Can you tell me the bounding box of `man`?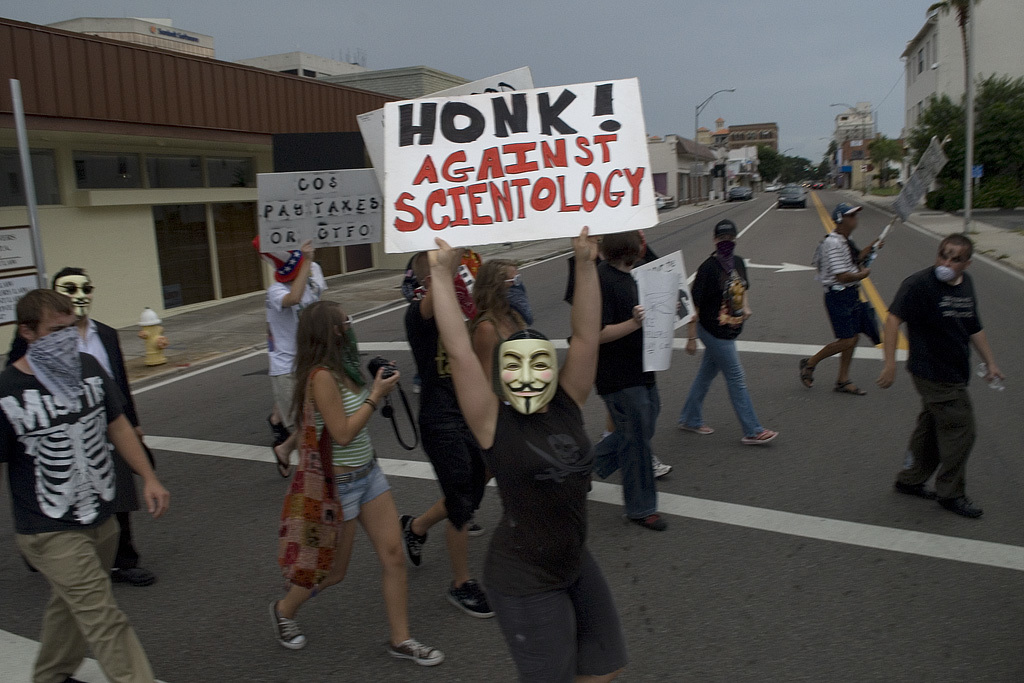
(6,266,153,586).
